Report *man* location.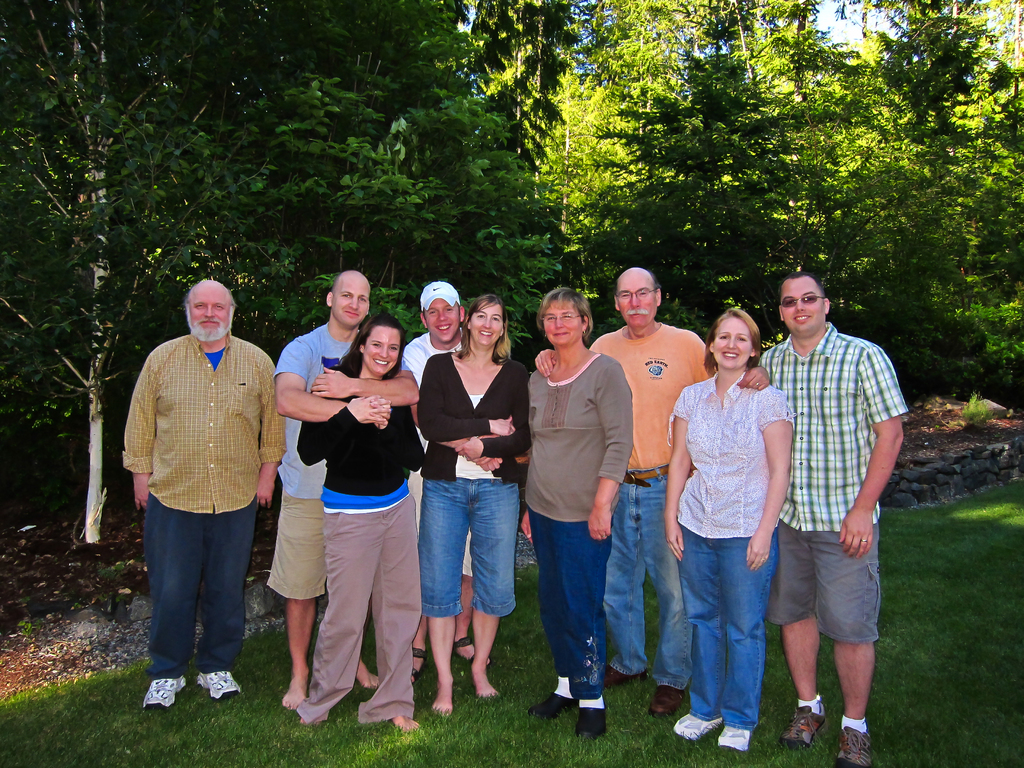
Report: <box>404,281,492,684</box>.
